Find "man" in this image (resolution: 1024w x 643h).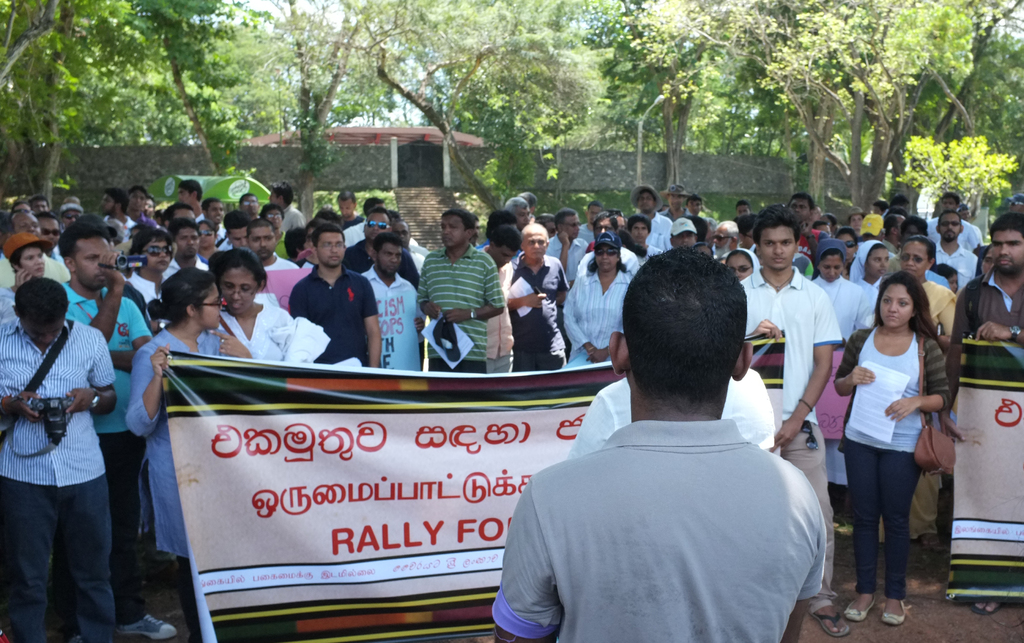
{"left": 477, "top": 222, "right": 516, "bottom": 373}.
